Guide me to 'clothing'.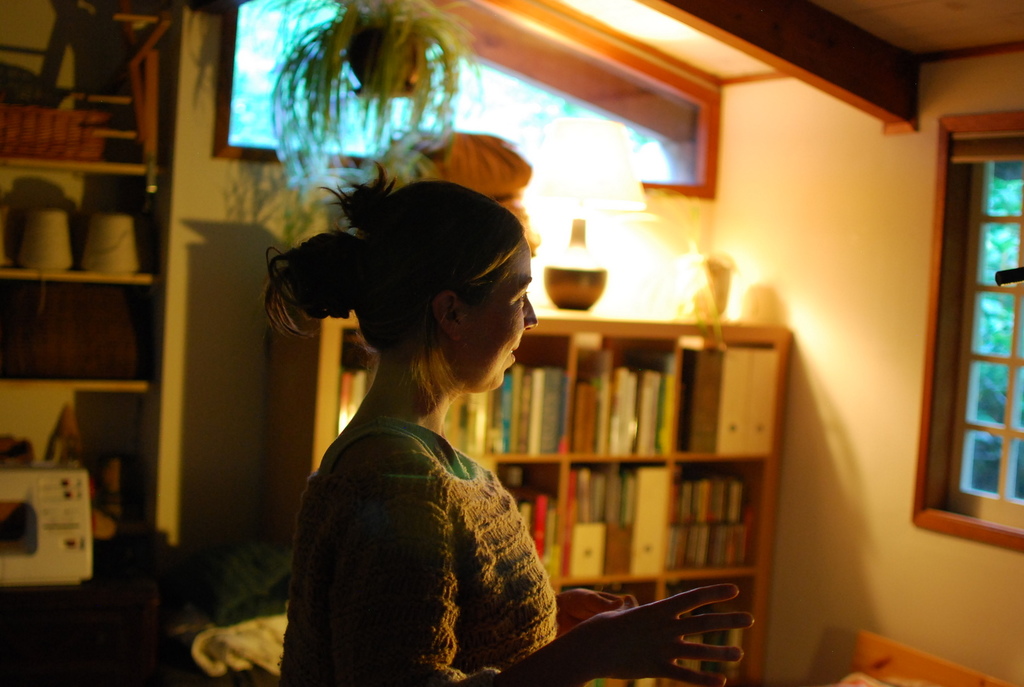
Guidance: x1=265, y1=317, x2=557, y2=686.
